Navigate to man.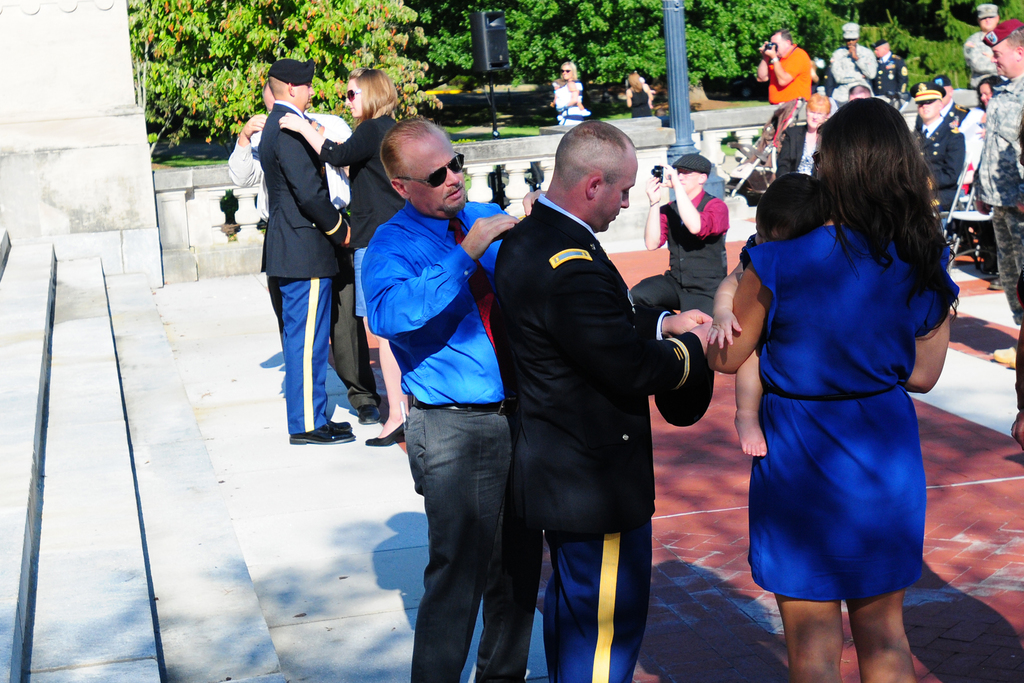
Navigation target: [x1=224, y1=81, x2=364, y2=427].
